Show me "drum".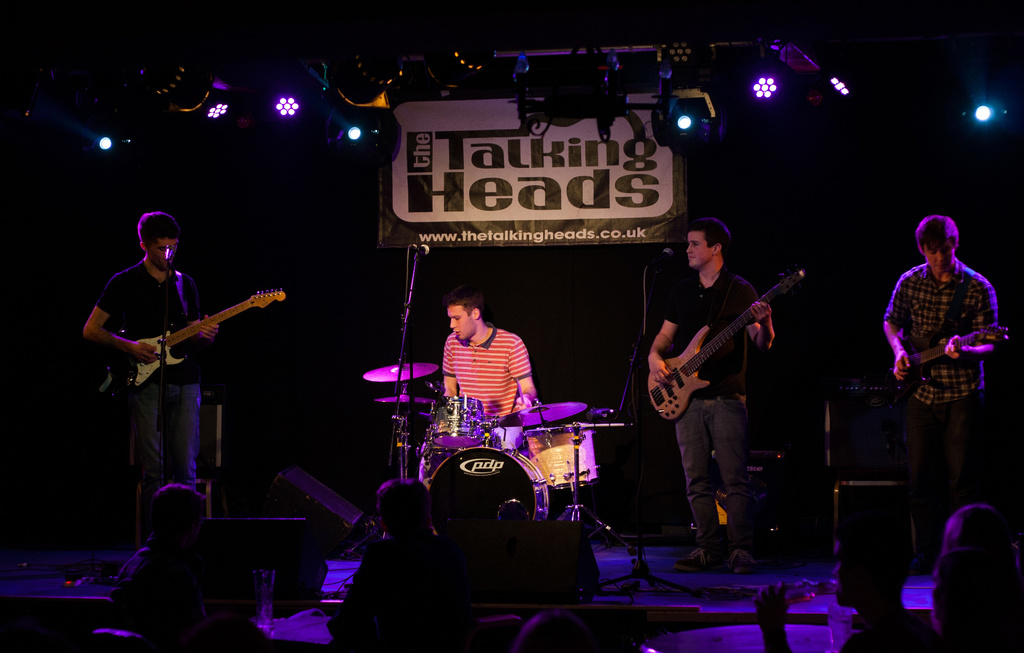
"drum" is here: 425, 445, 548, 539.
